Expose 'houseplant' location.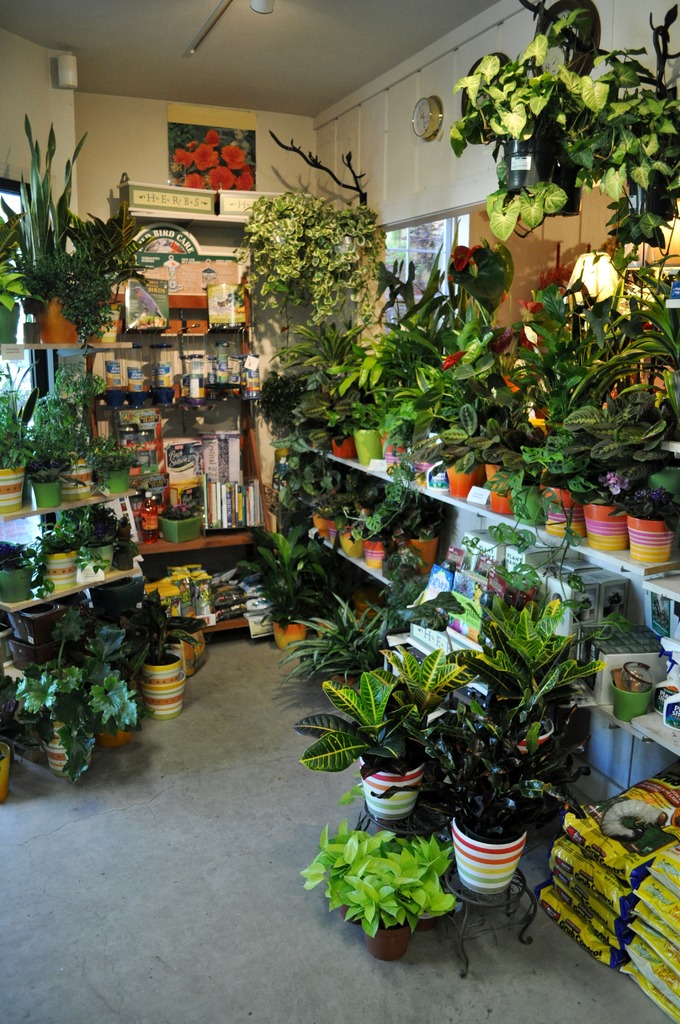
Exposed at left=427, top=0, right=602, bottom=237.
